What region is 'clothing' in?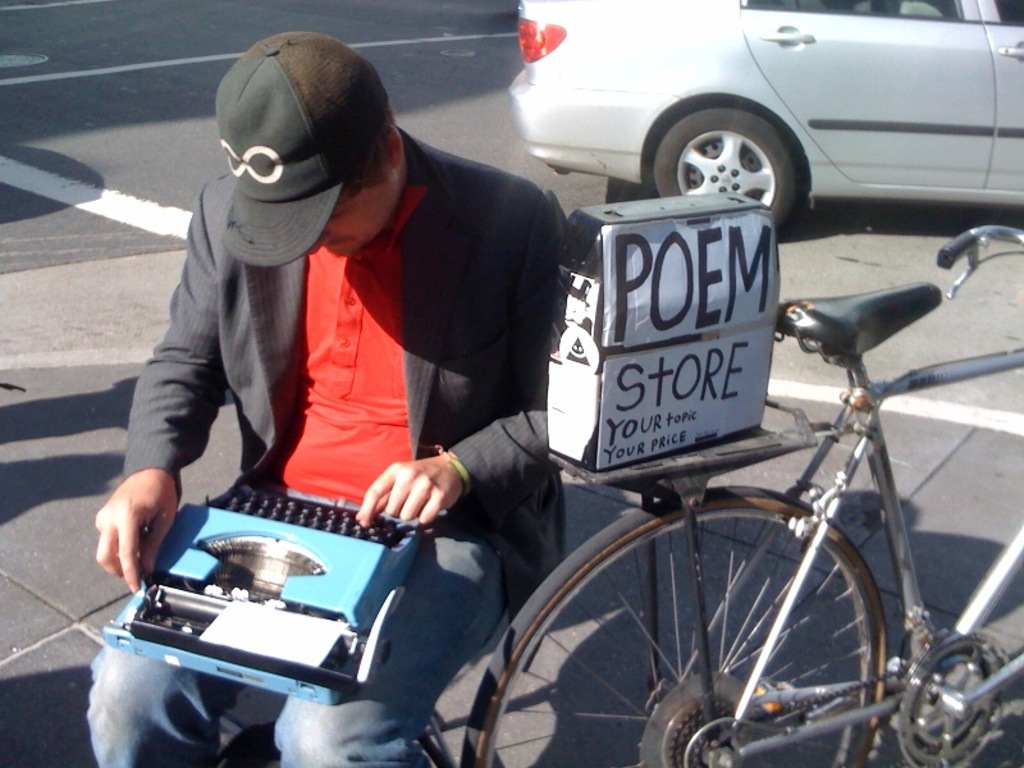
(left=82, top=129, right=568, bottom=767).
